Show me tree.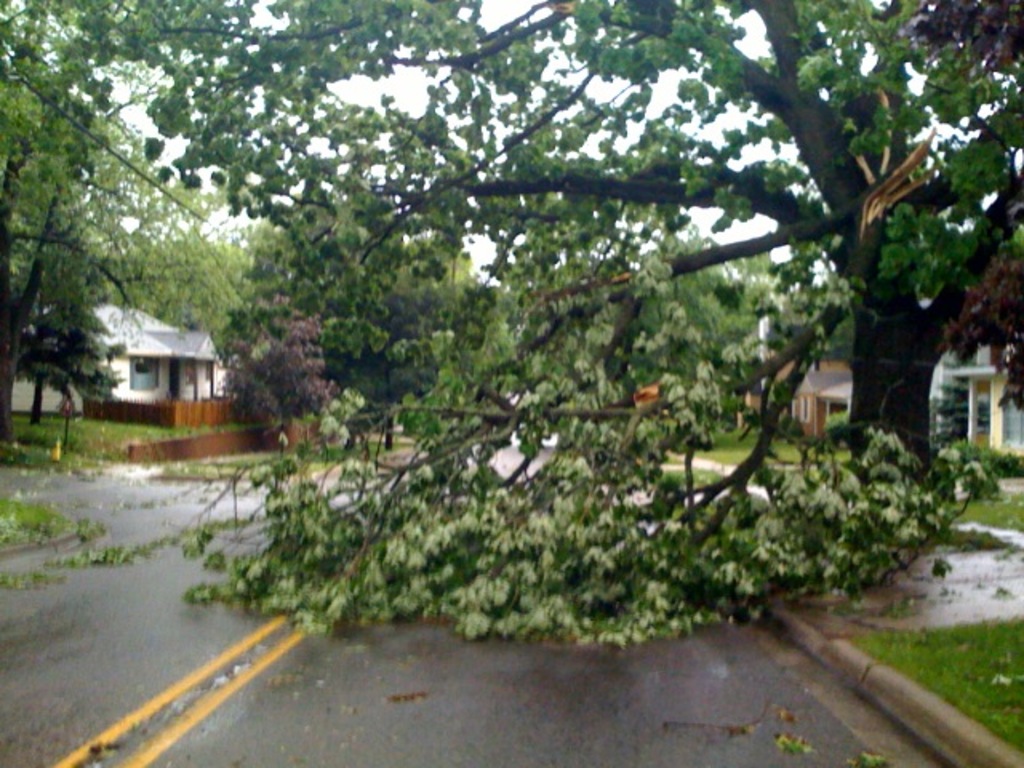
tree is here: (x1=0, y1=0, x2=1022, y2=656).
